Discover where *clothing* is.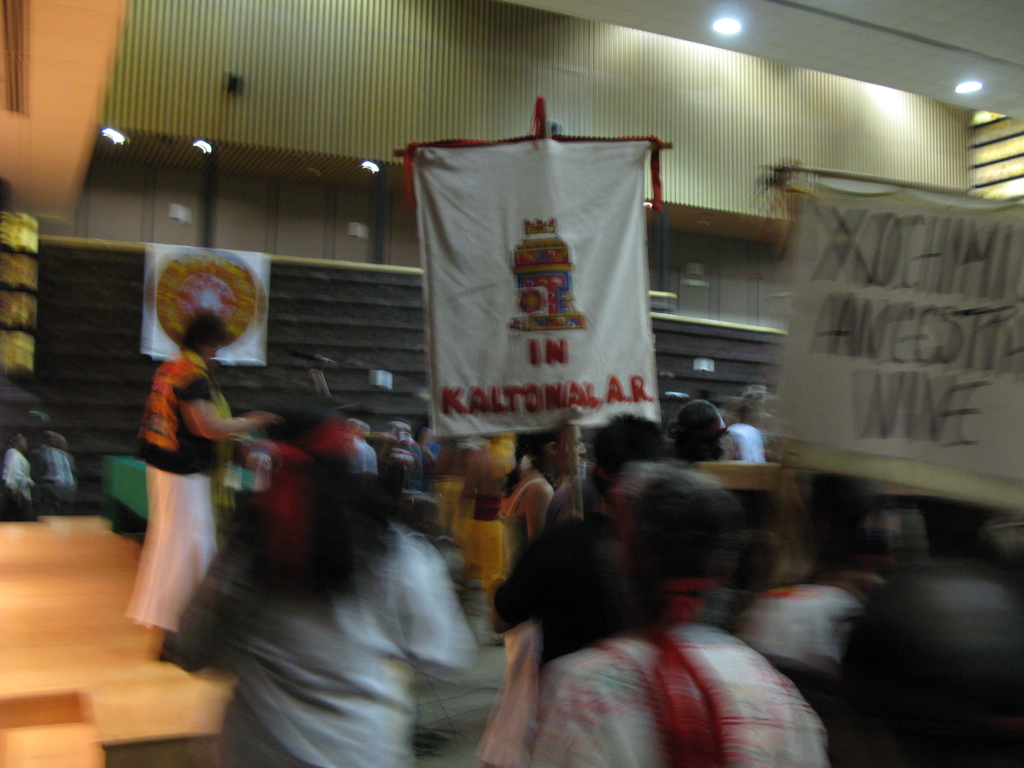
Discovered at detection(406, 441, 434, 478).
